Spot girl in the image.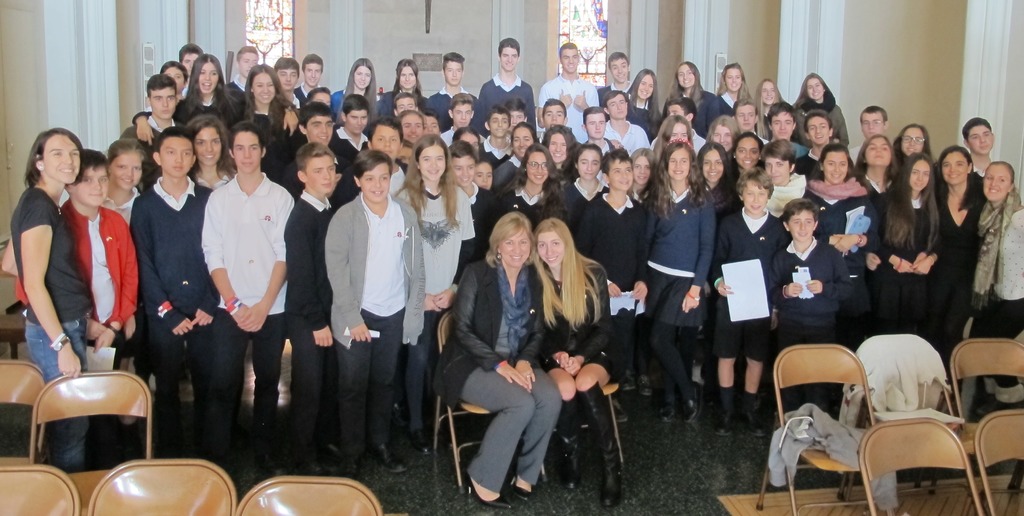
girl found at [x1=797, y1=142, x2=883, y2=300].
